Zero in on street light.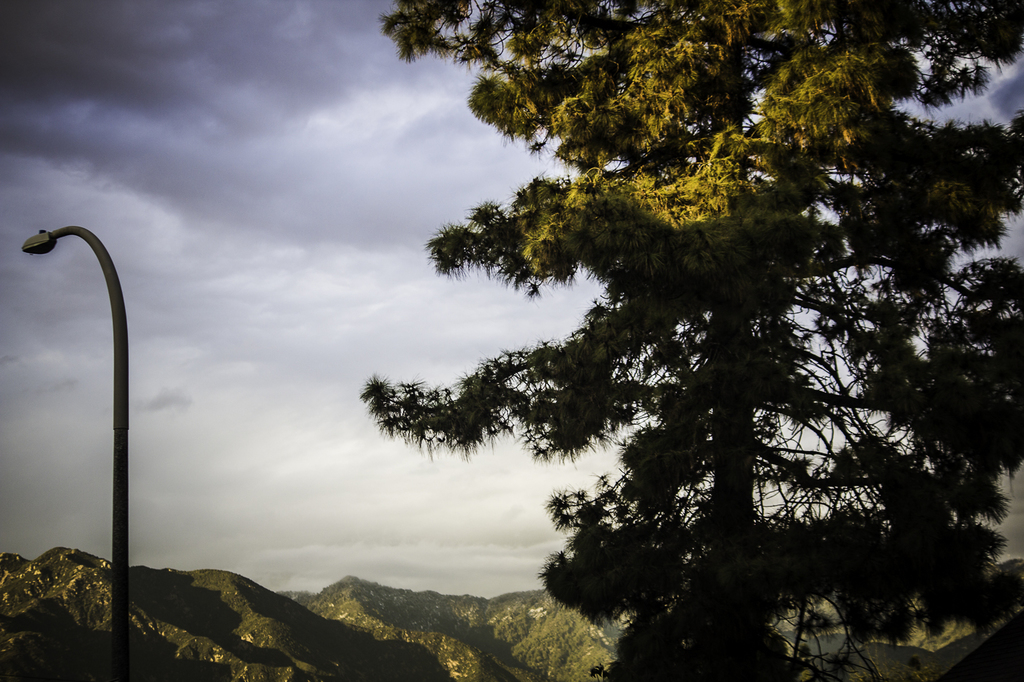
Zeroed in: (11, 192, 171, 681).
